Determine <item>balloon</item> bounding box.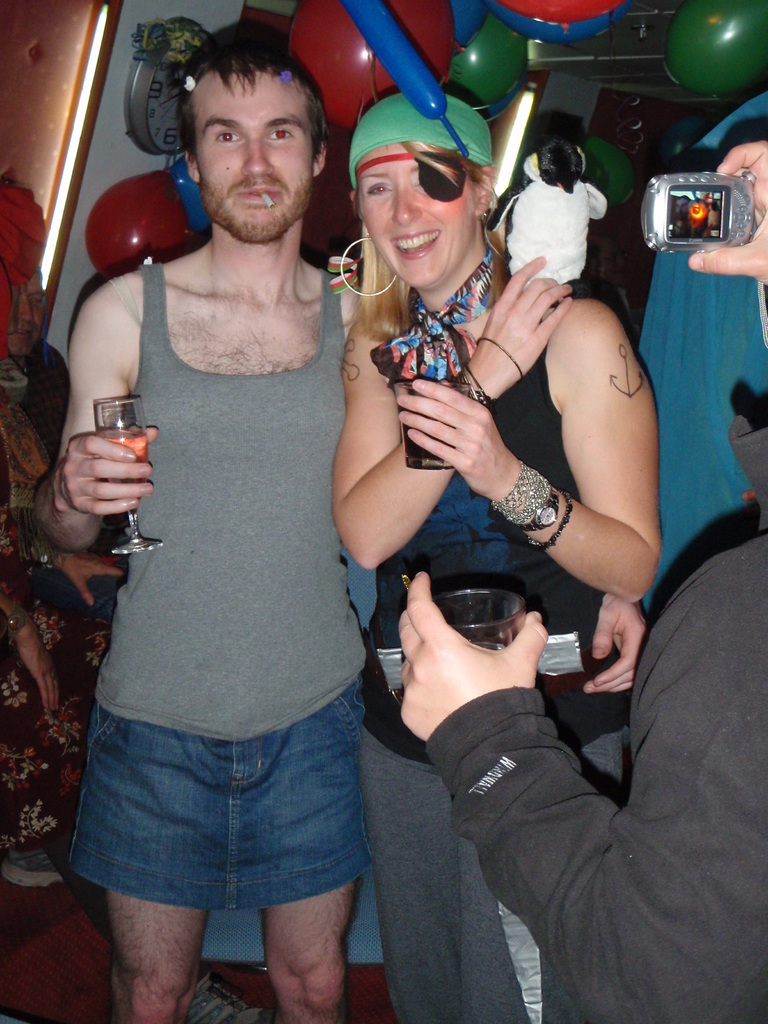
Determined: [x1=484, y1=0, x2=630, y2=49].
